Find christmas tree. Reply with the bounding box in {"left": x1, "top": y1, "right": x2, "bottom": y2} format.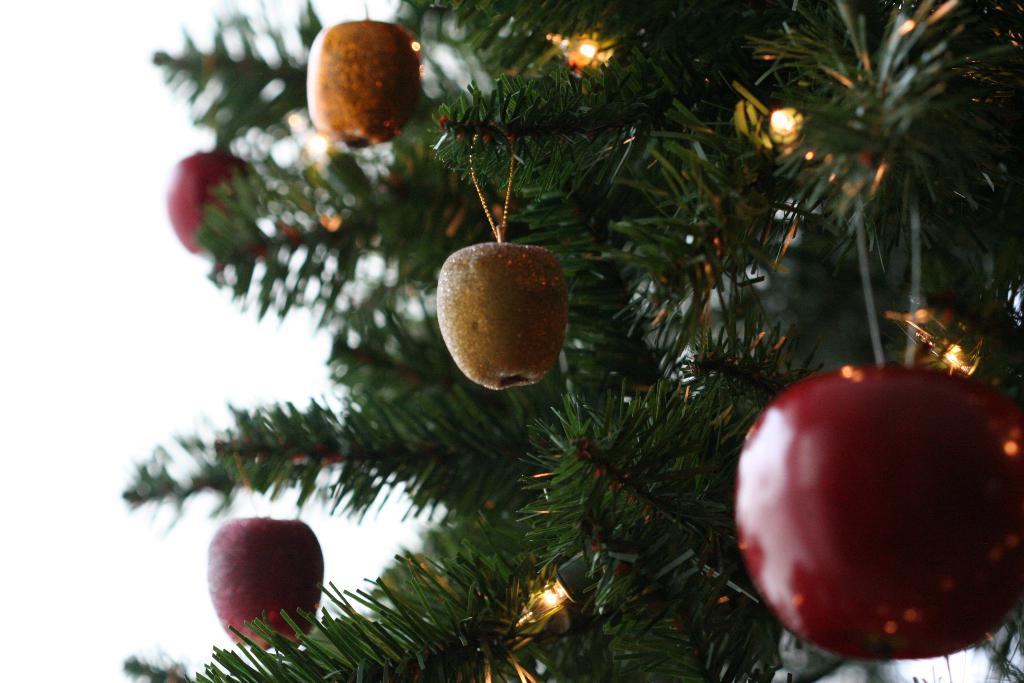
{"left": 115, "top": 0, "right": 1023, "bottom": 682}.
